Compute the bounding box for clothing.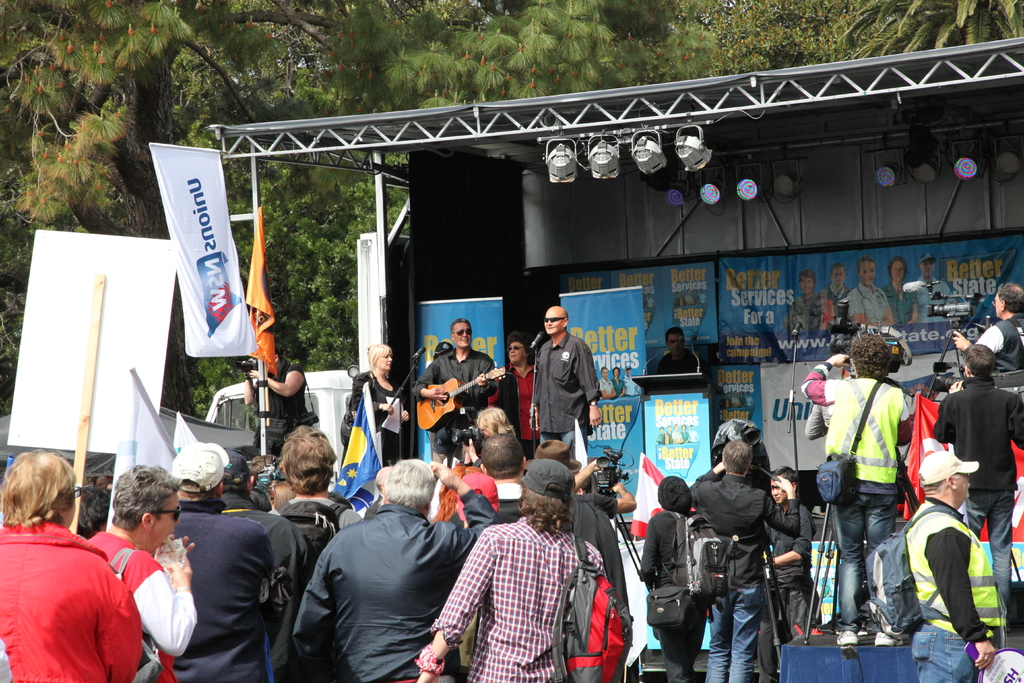
x1=430, y1=509, x2=605, y2=682.
